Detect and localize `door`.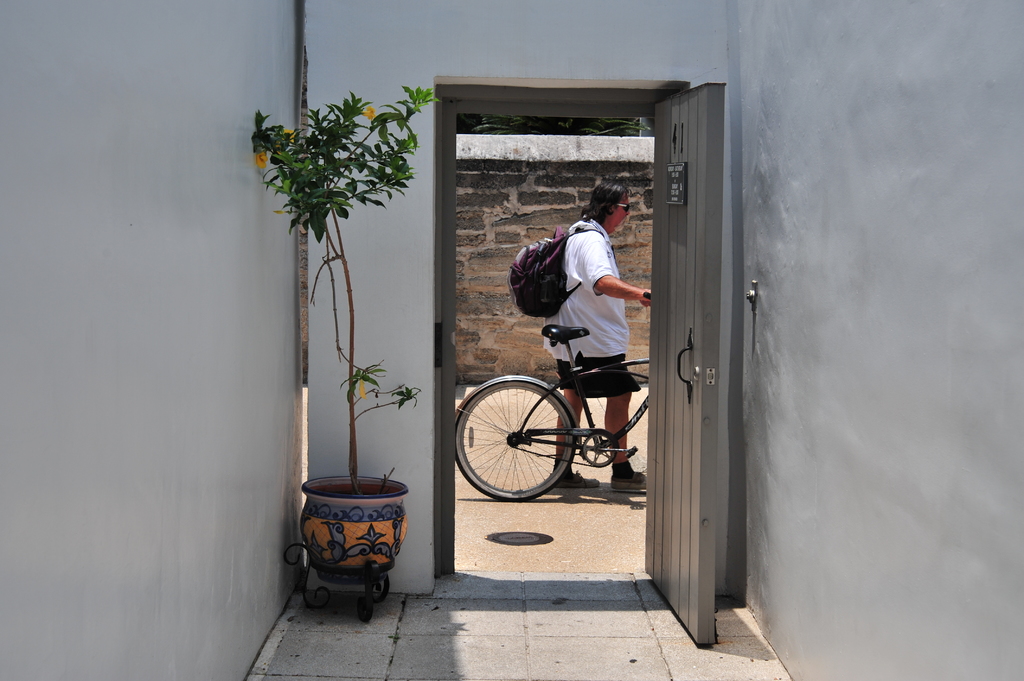
Localized at x1=611 y1=67 x2=765 y2=630.
